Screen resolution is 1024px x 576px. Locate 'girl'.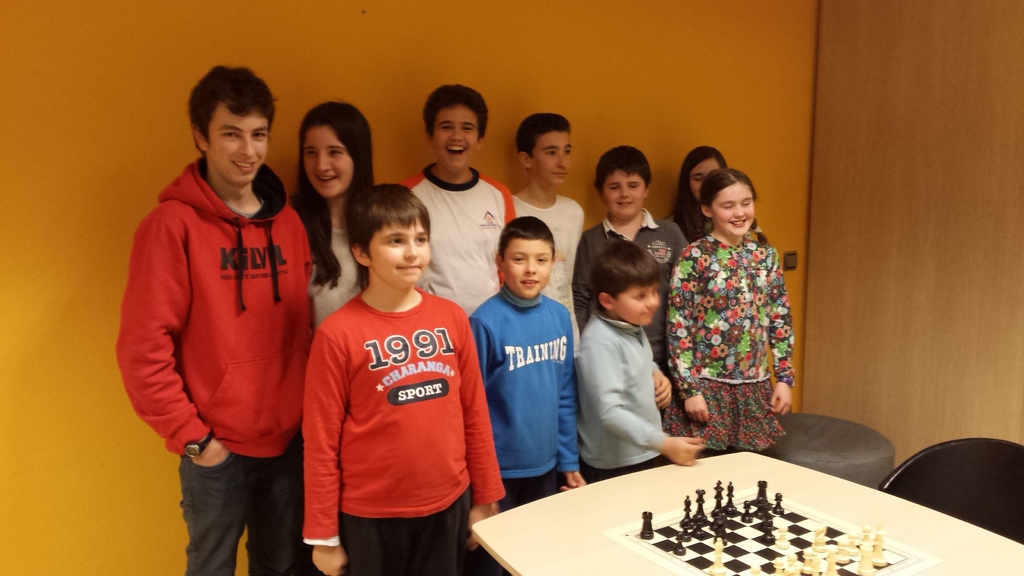
bbox=(661, 167, 795, 454).
